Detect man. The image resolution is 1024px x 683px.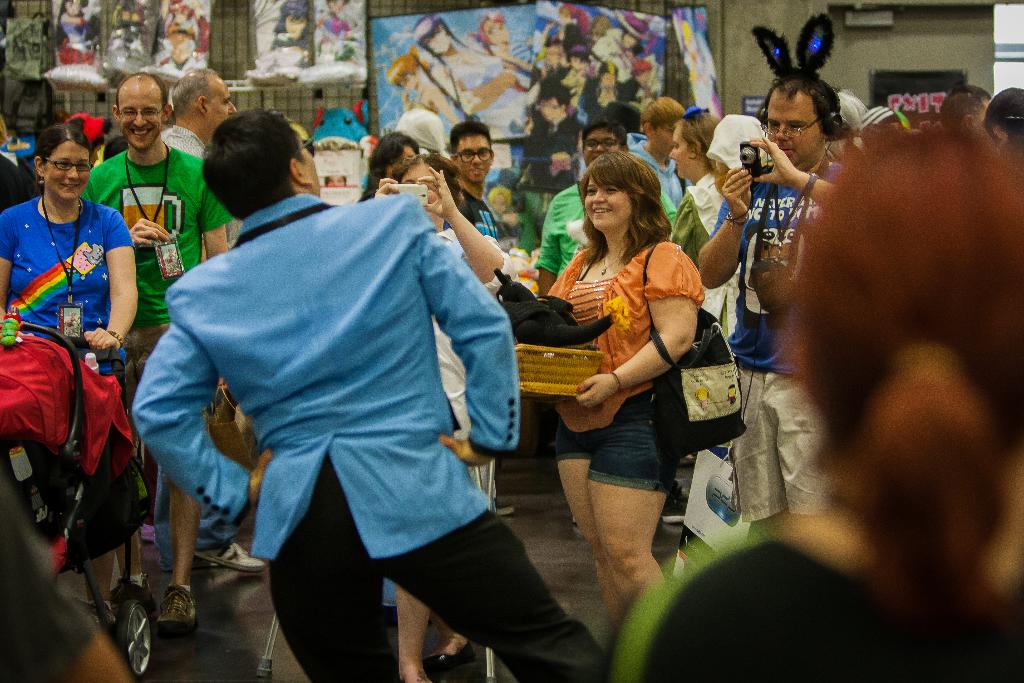
box(445, 120, 509, 251).
